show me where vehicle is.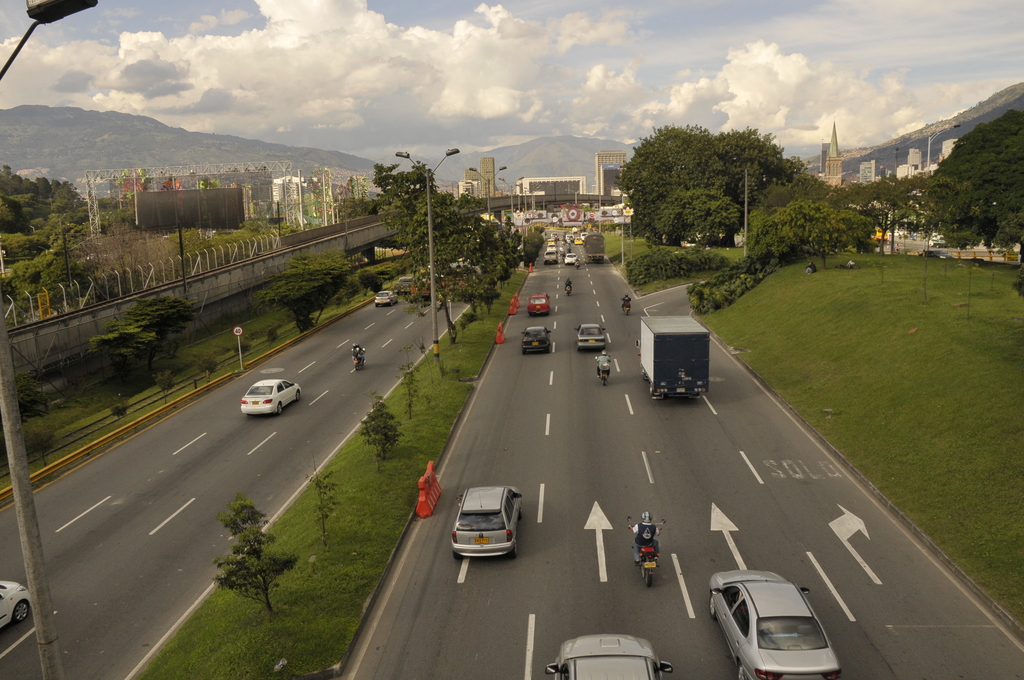
vehicle is at x1=242 y1=376 x2=305 y2=419.
